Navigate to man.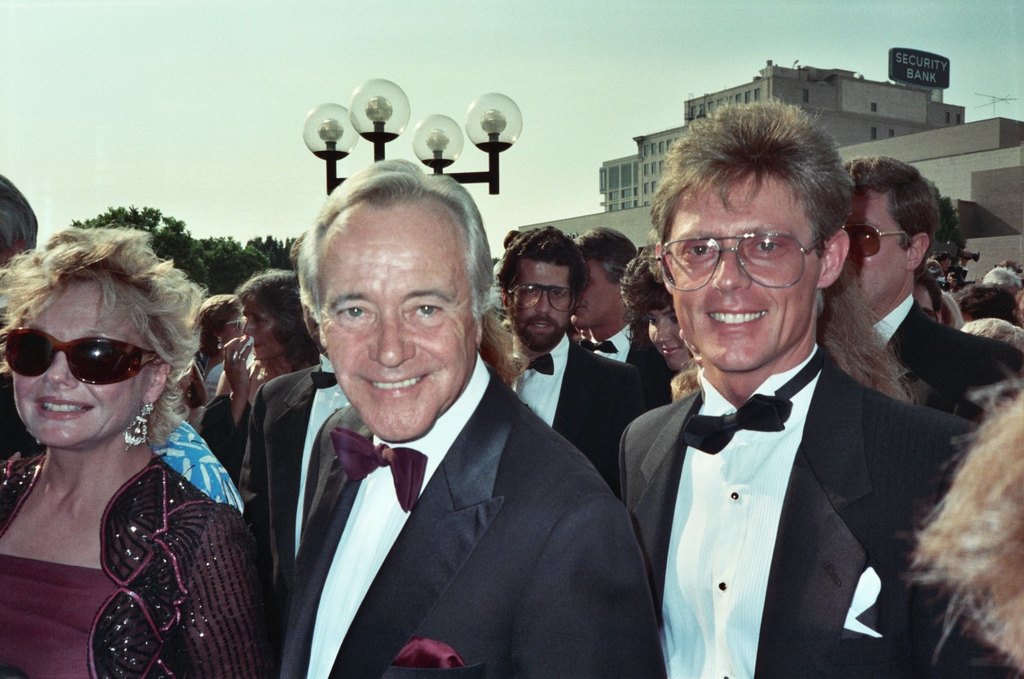
Navigation target: 239:156:668:678.
